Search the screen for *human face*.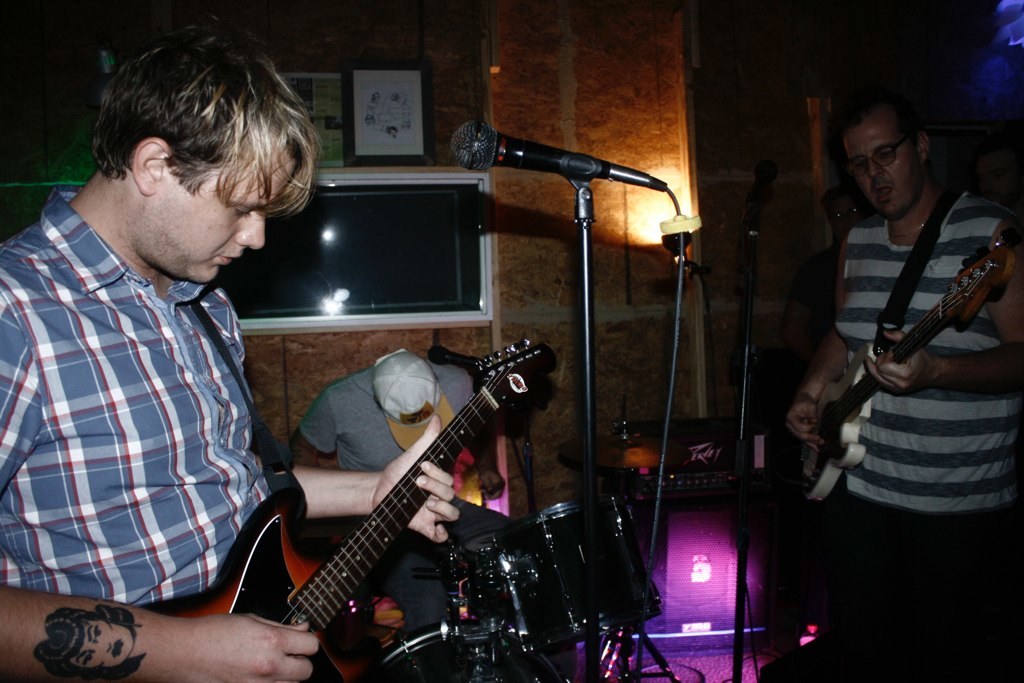
Found at [x1=840, y1=116, x2=922, y2=220].
